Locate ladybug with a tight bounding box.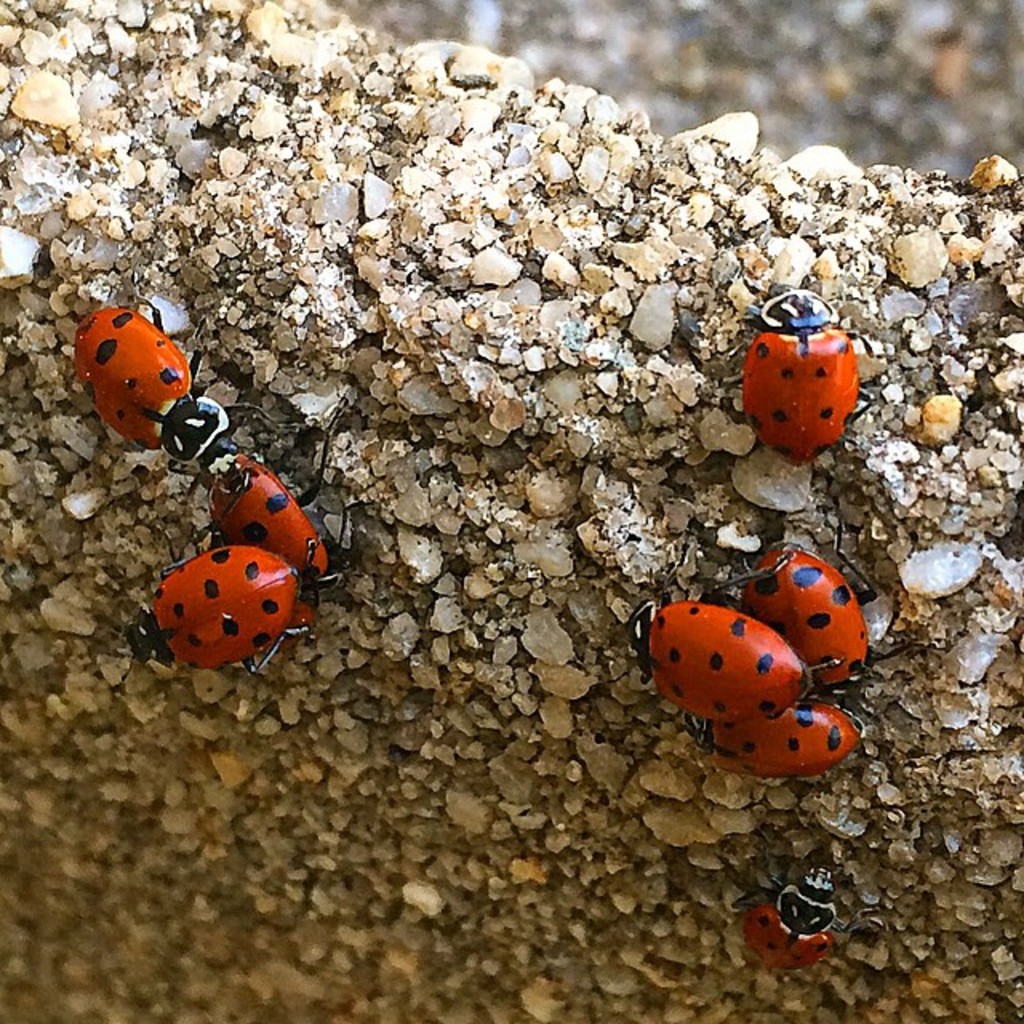
{"x1": 203, "y1": 450, "x2": 344, "y2": 589}.
